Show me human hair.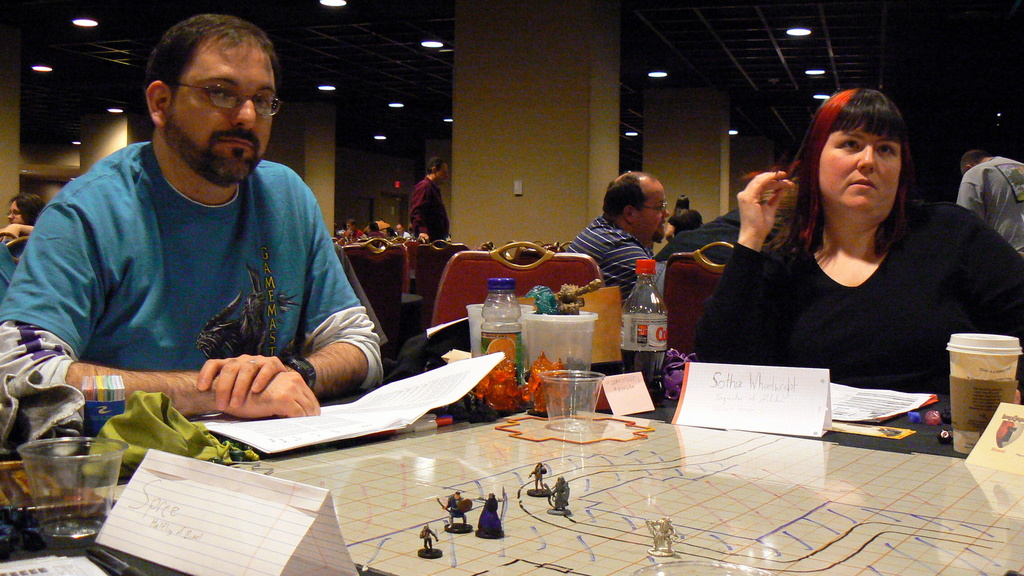
human hair is here: {"left": 346, "top": 216, "right": 360, "bottom": 234}.
